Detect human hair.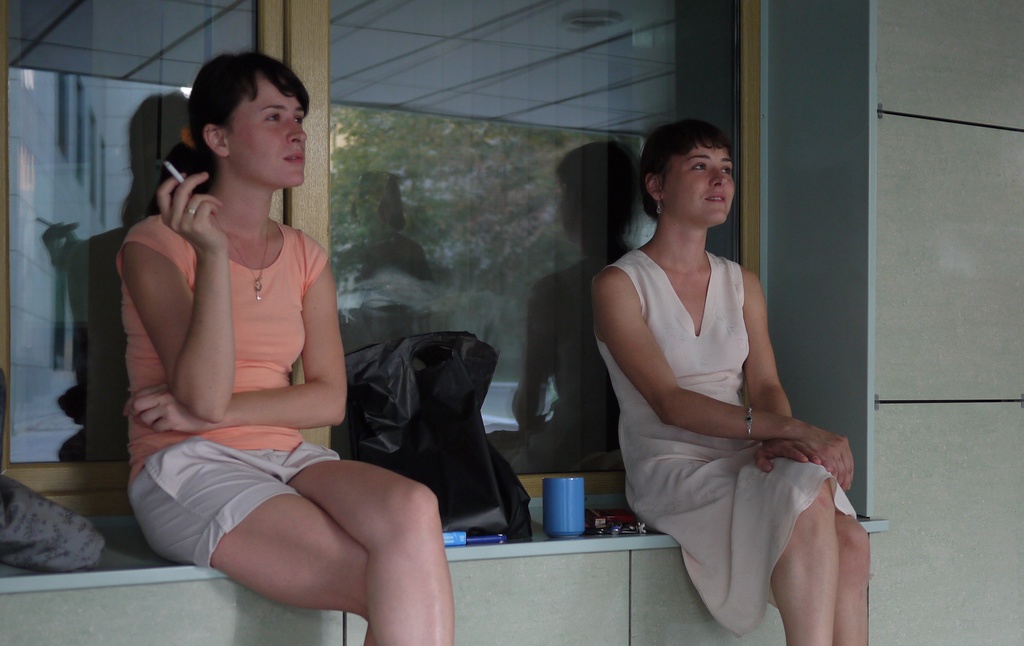
Detected at 636,118,732,225.
